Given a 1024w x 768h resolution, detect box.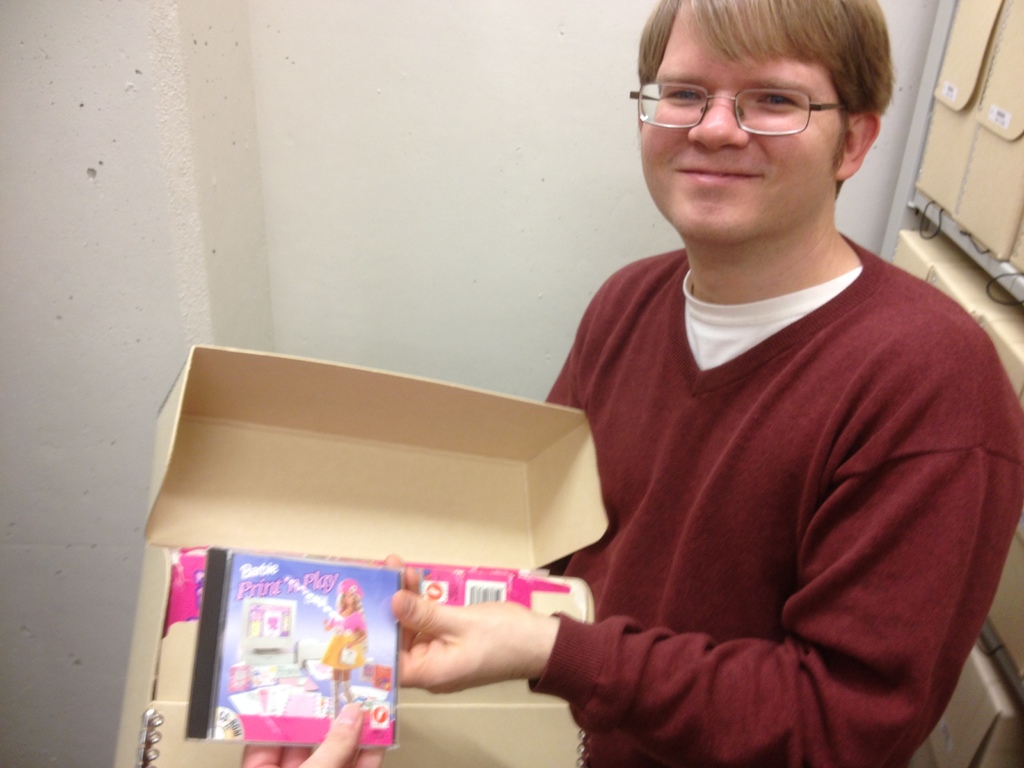
{"left": 980, "top": 315, "right": 1023, "bottom": 683}.
